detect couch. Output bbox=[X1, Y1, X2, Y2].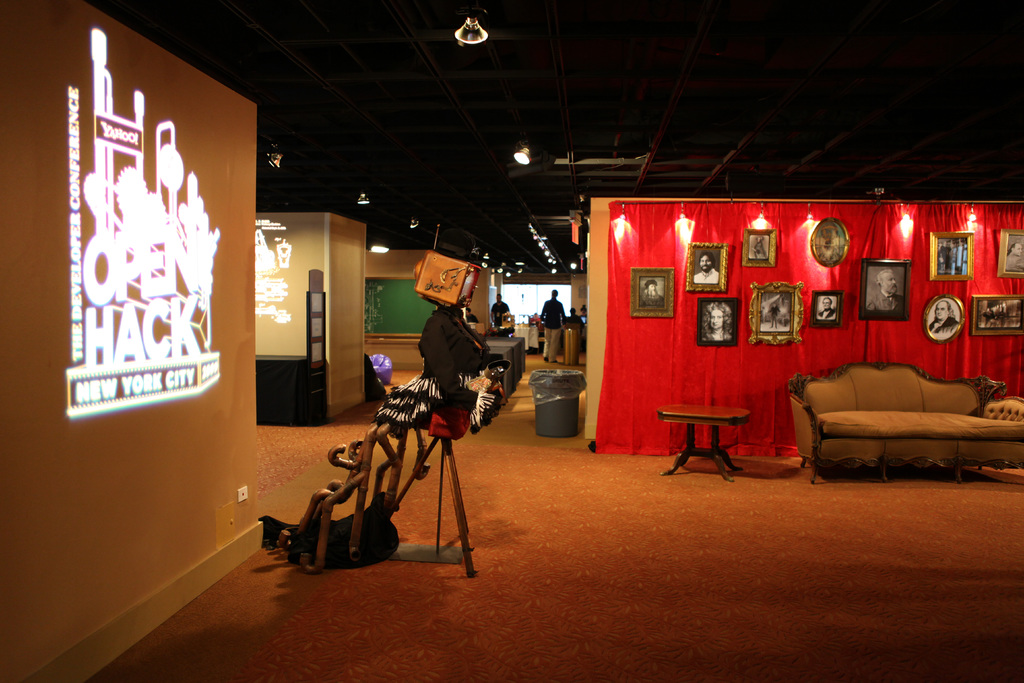
bbox=[780, 360, 1014, 481].
